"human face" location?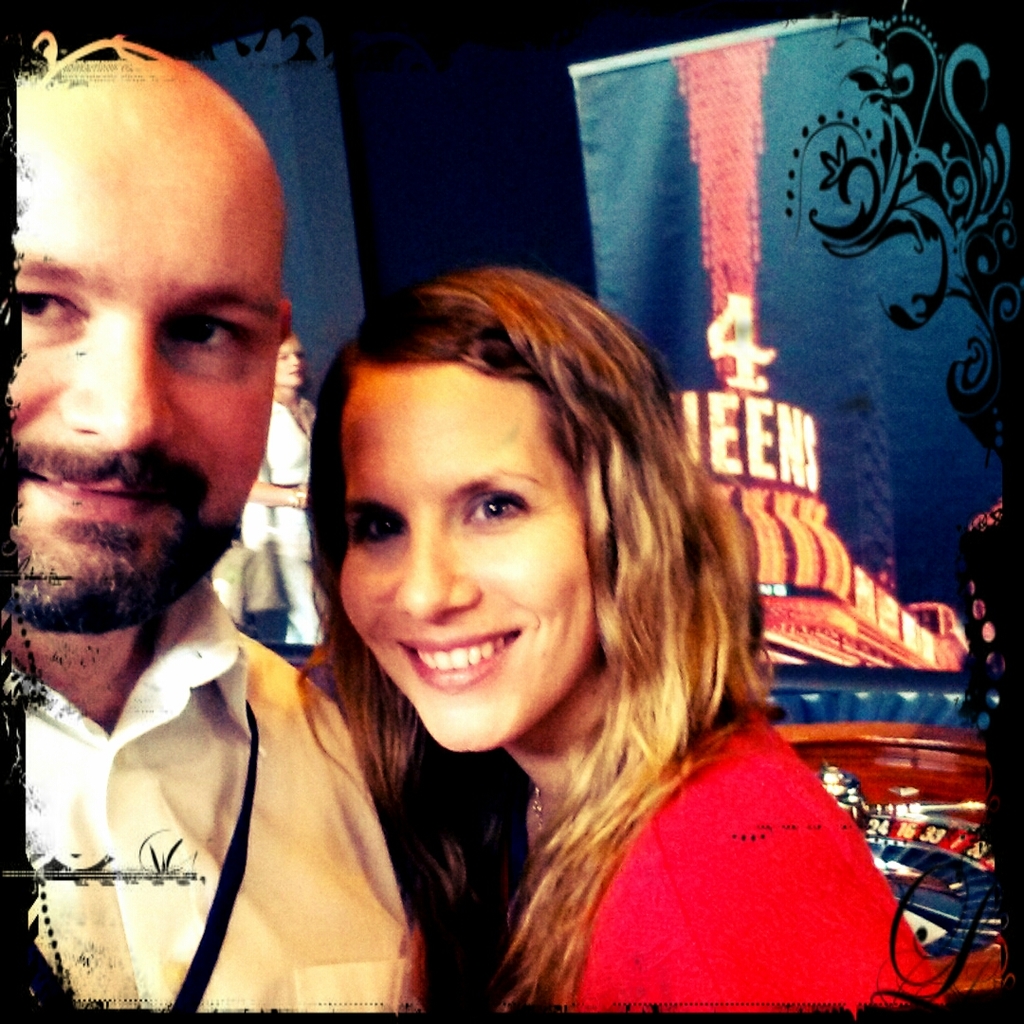
[336, 363, 599, 749]
